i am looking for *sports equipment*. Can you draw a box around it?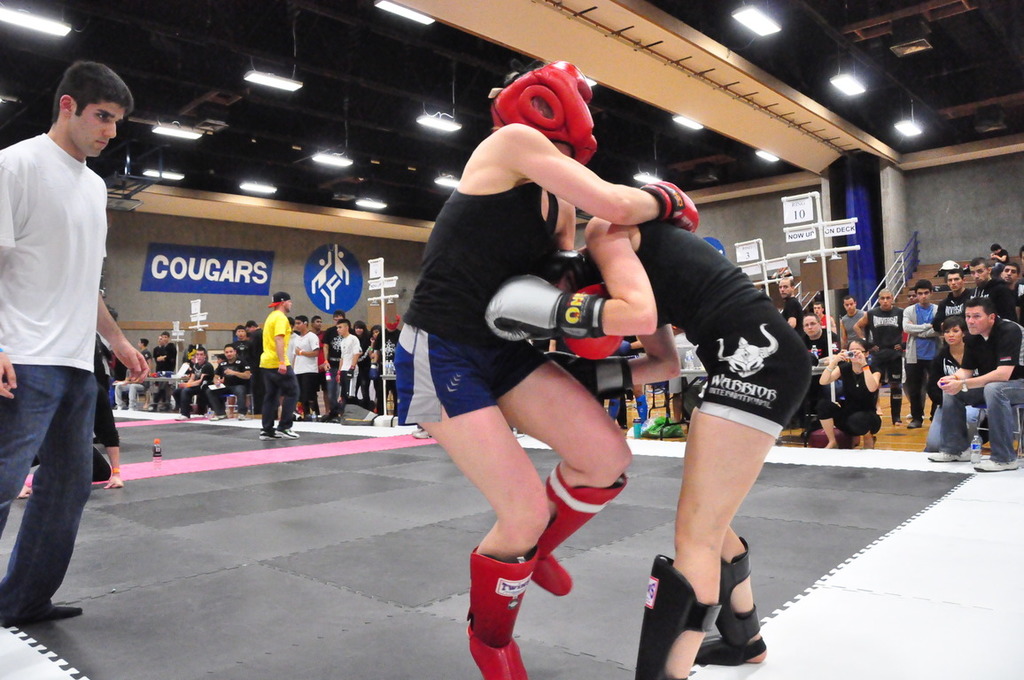
Sure, the bounding box is bbox=[469, 549, 537, 679].
